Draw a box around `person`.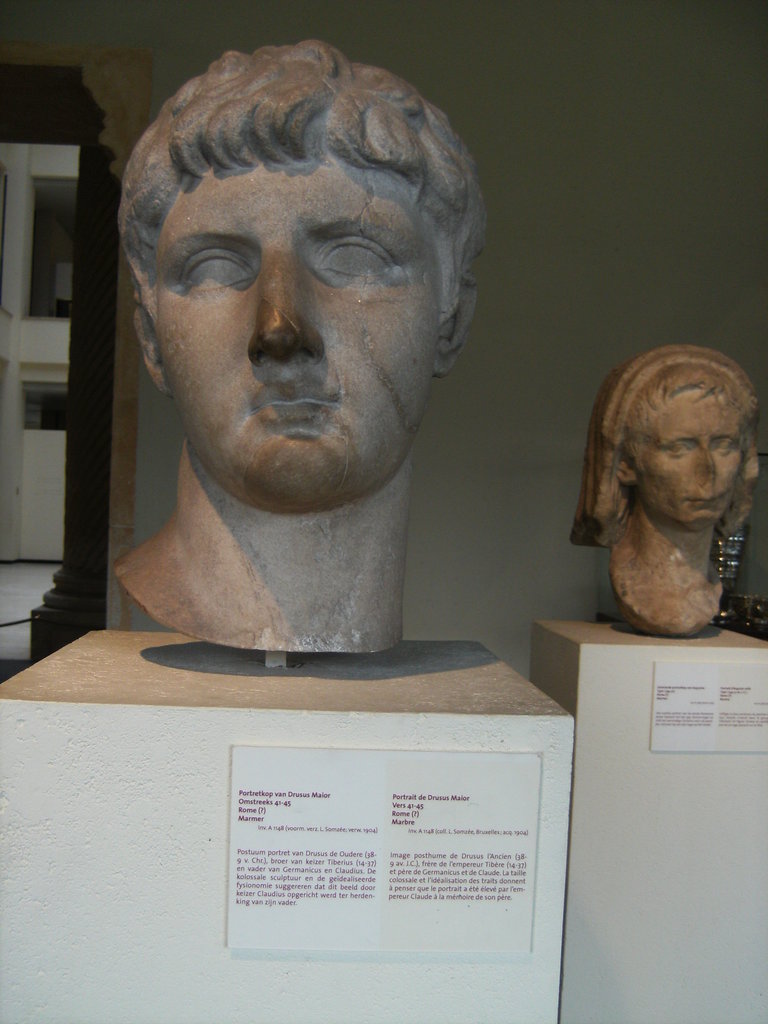
<region>107, 36, 486, 655</region>.
